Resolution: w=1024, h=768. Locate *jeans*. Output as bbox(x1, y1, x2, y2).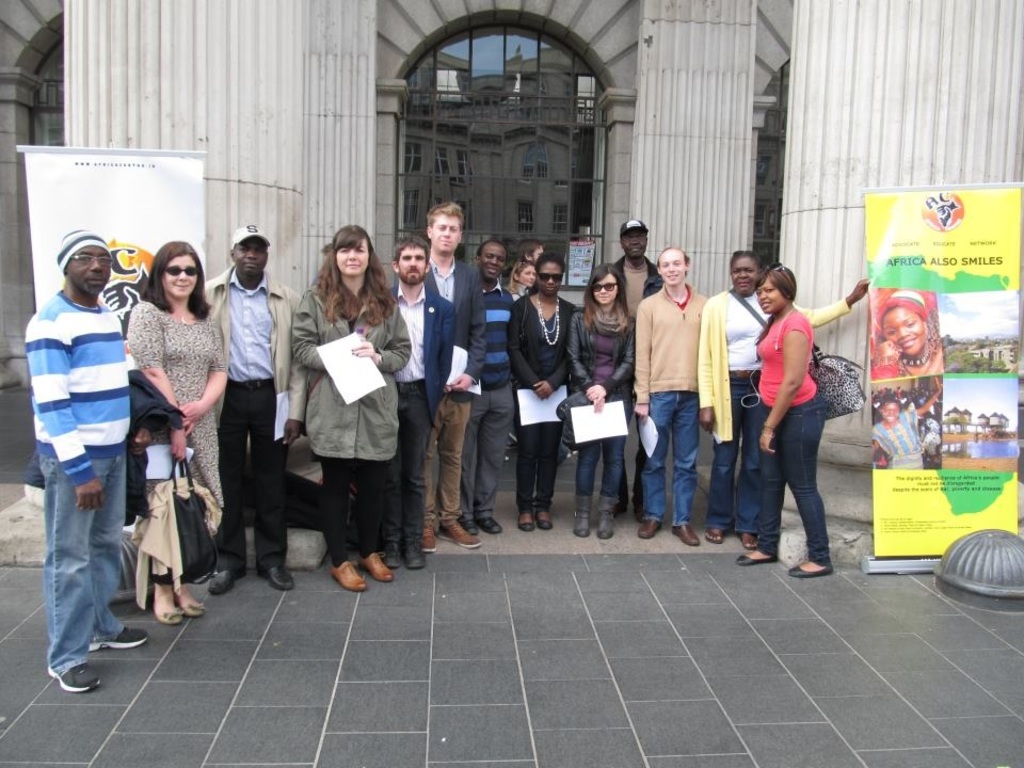
bbox(758, 400, 829, 562).
